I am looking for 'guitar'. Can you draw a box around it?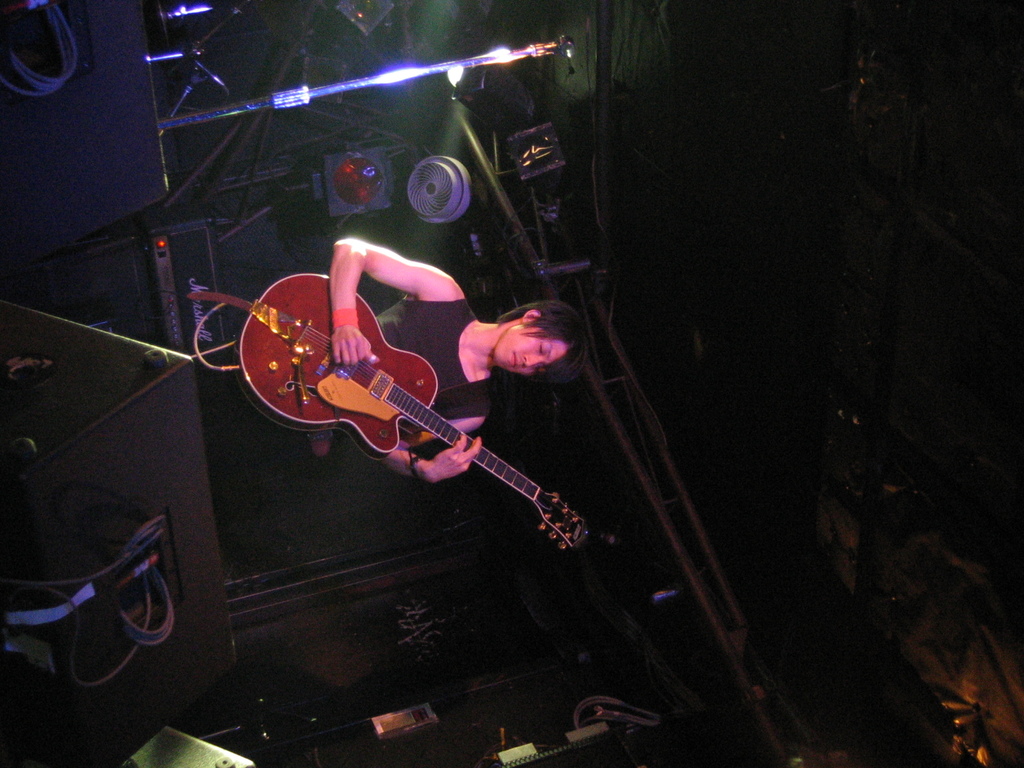
Sure, the bounding box is rect(184, 263, 619, 572).
